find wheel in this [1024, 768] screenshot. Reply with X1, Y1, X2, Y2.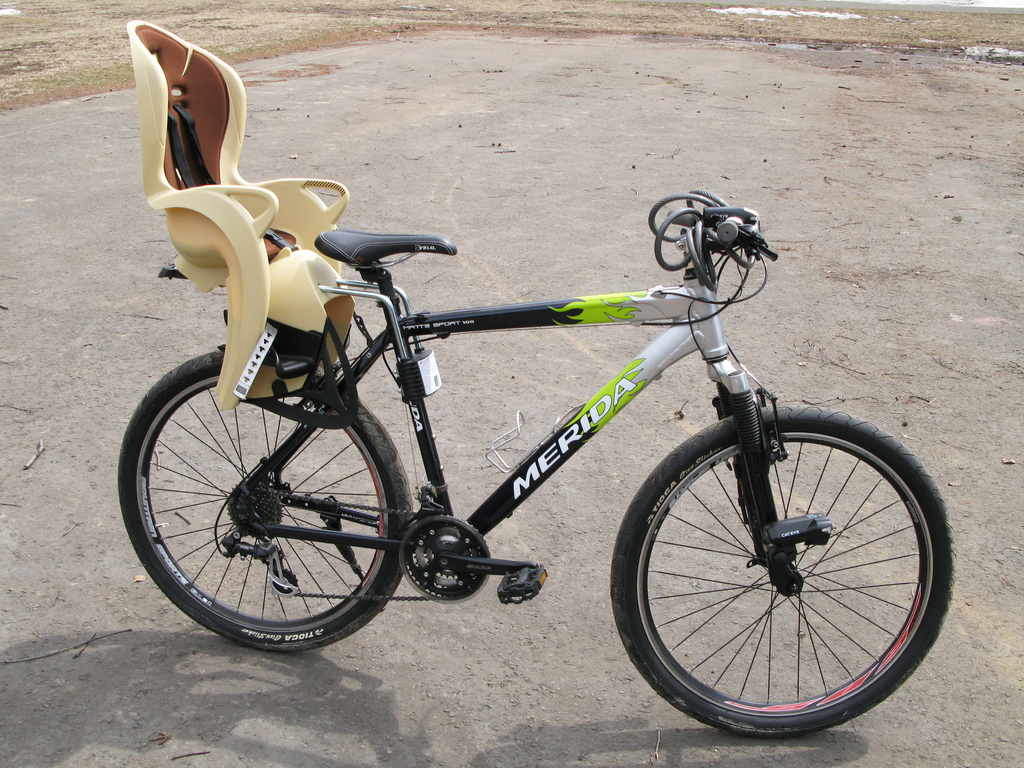
114, 348, 415, 654.
